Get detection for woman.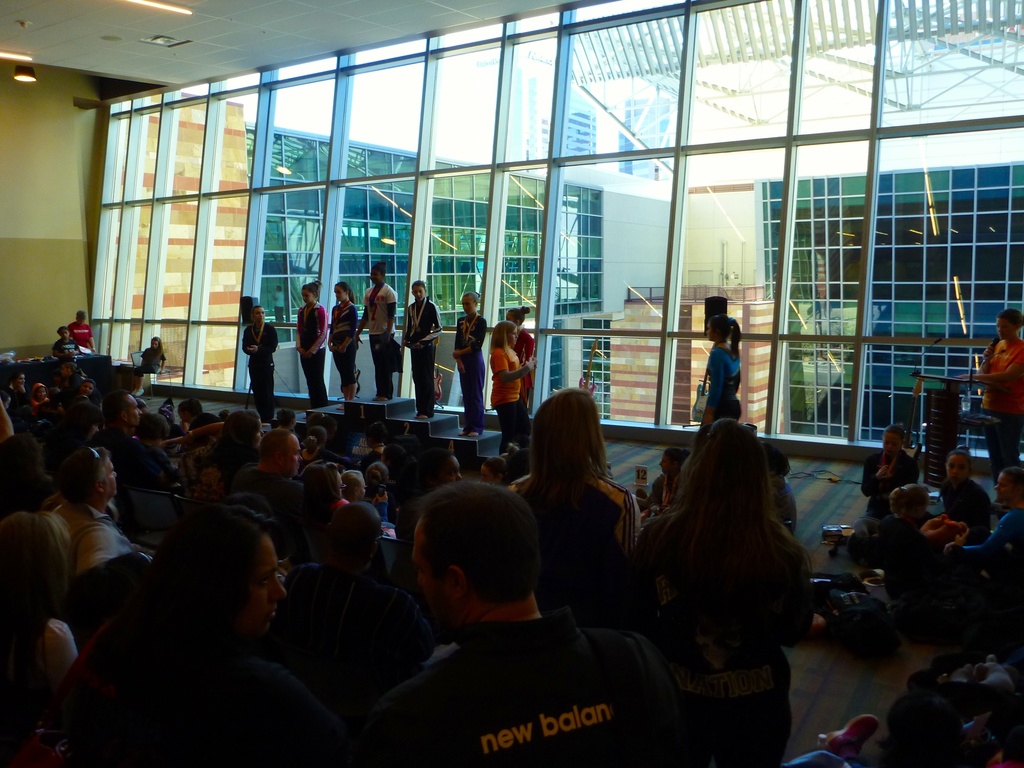
Detection: locate(397, 445, 461, 575).
